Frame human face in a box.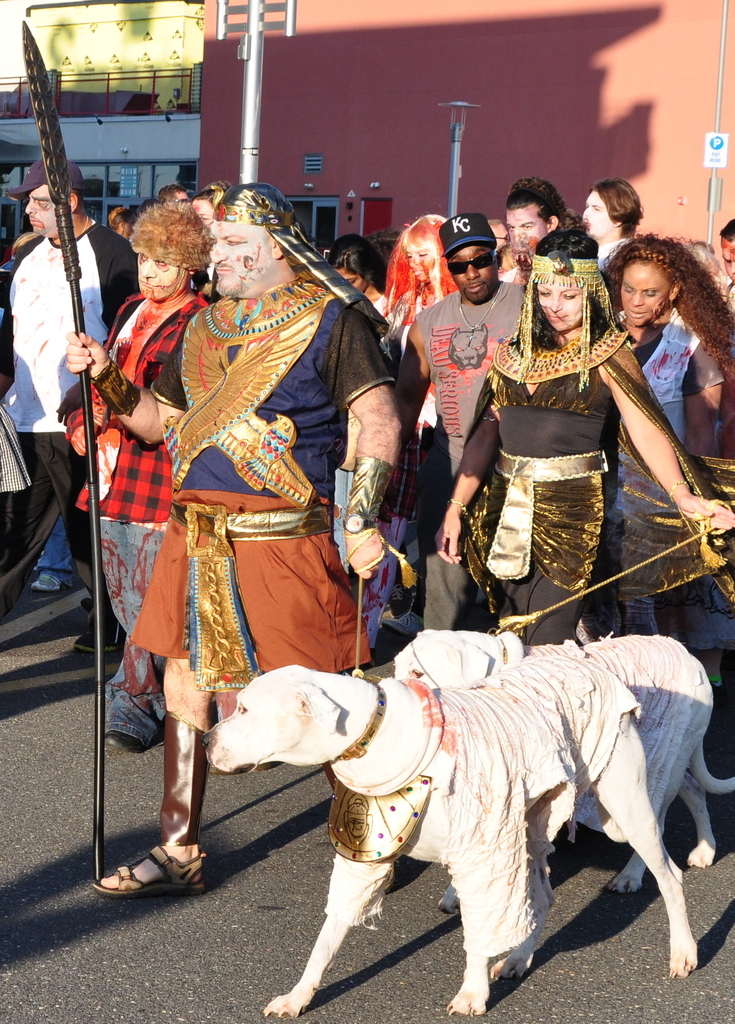
region(24, 184, 53, 233).
